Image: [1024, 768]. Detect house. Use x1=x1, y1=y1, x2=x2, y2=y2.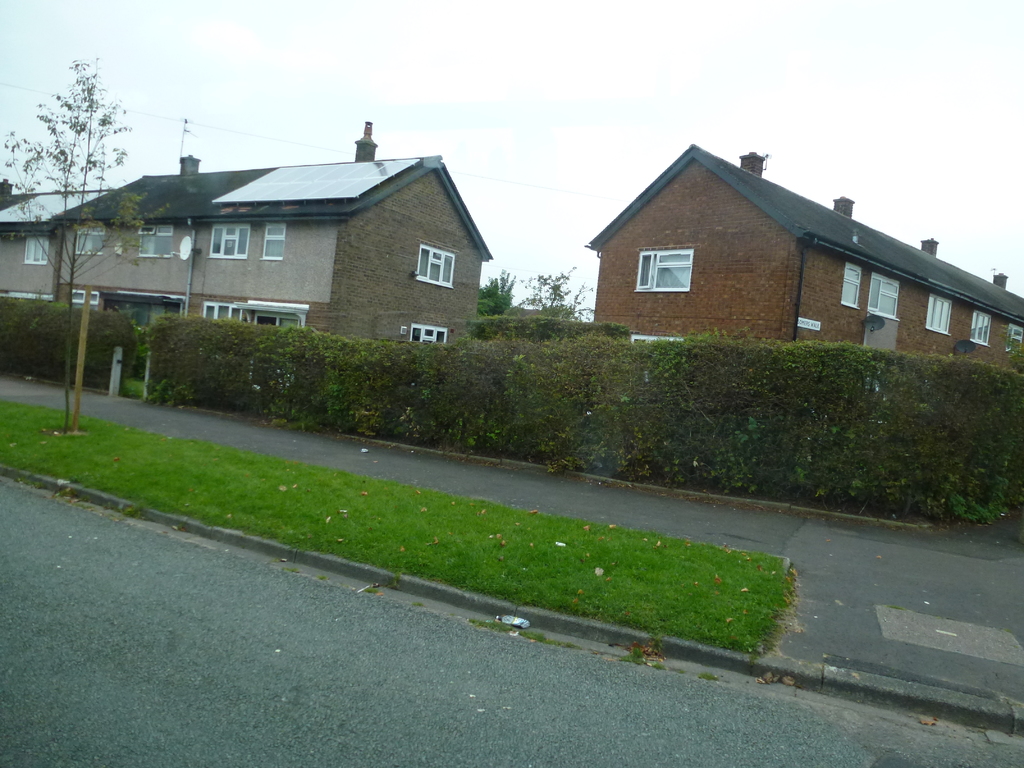
x1=584, y1=141, x2=1023, y2=348.
